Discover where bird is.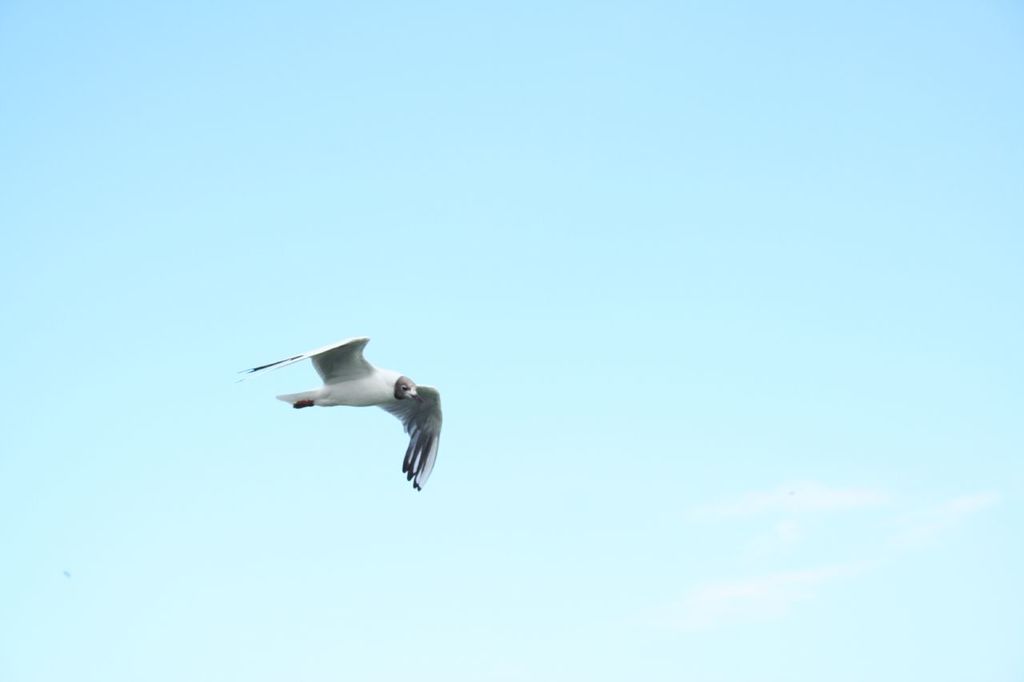
Discovered at (x1=250, y1=331, x2=441, y2=485).
